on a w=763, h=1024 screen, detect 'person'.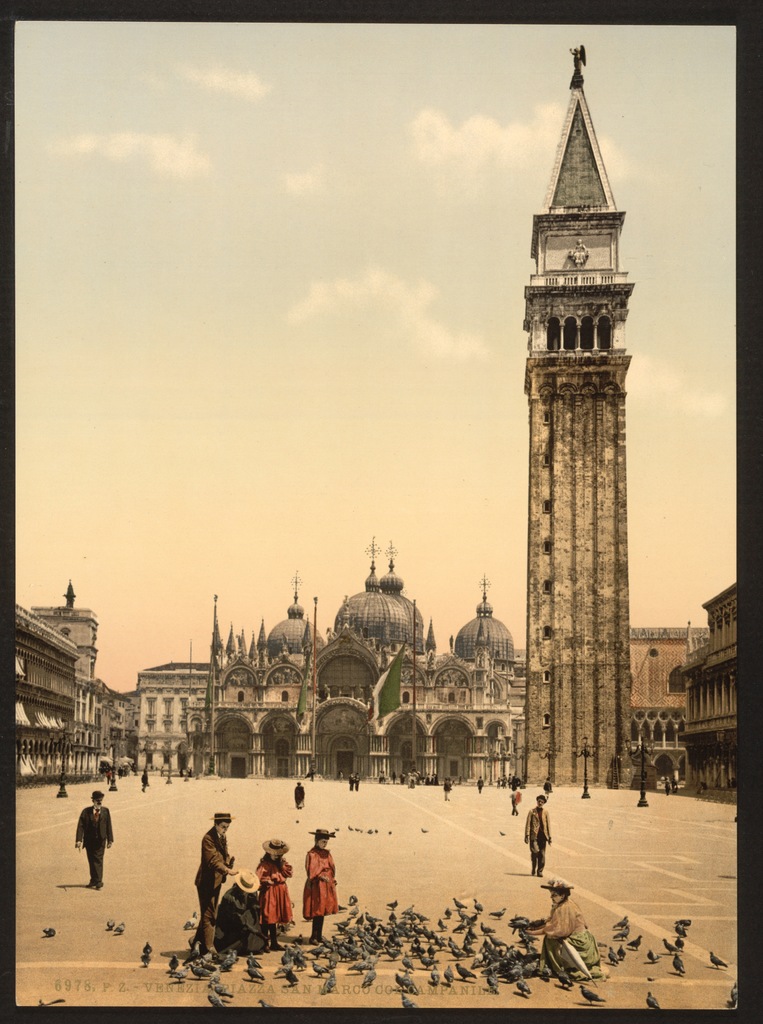
<region>527, 797, 551, 881</region>.
